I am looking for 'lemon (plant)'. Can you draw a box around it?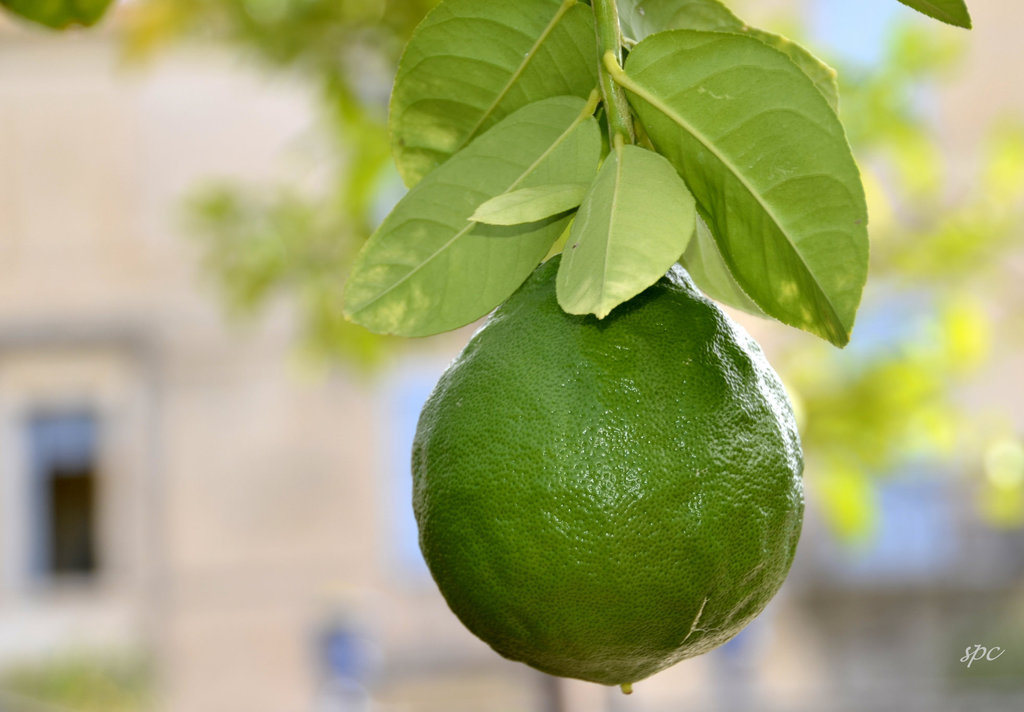
Sure, the bounding box is 416:255:804:681.
